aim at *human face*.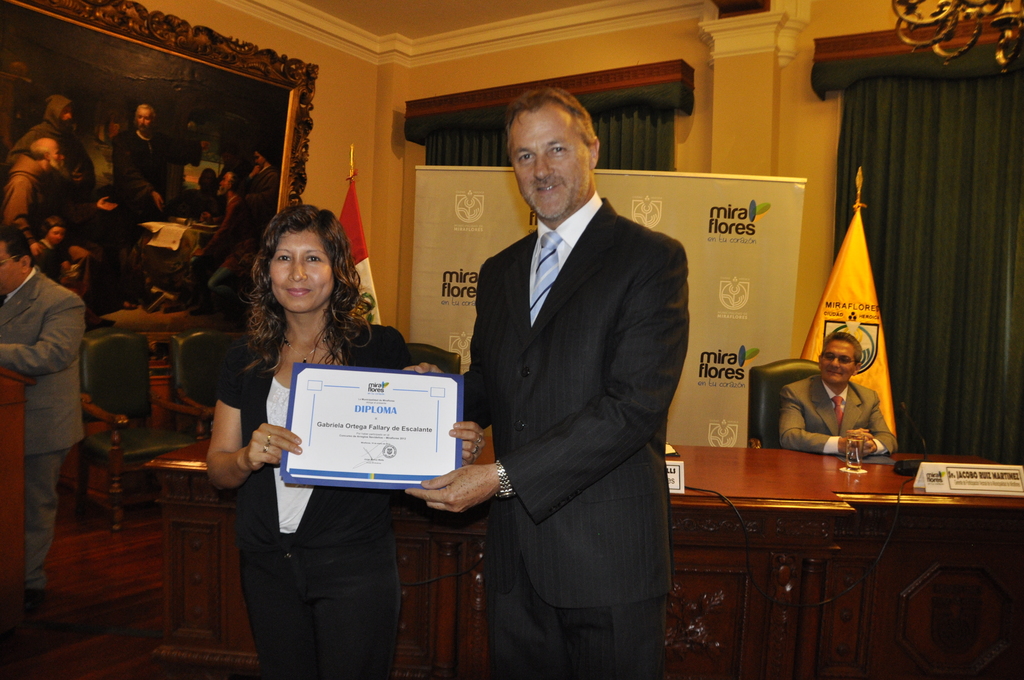
Aimed at crop(218, 172, 231, 196).
